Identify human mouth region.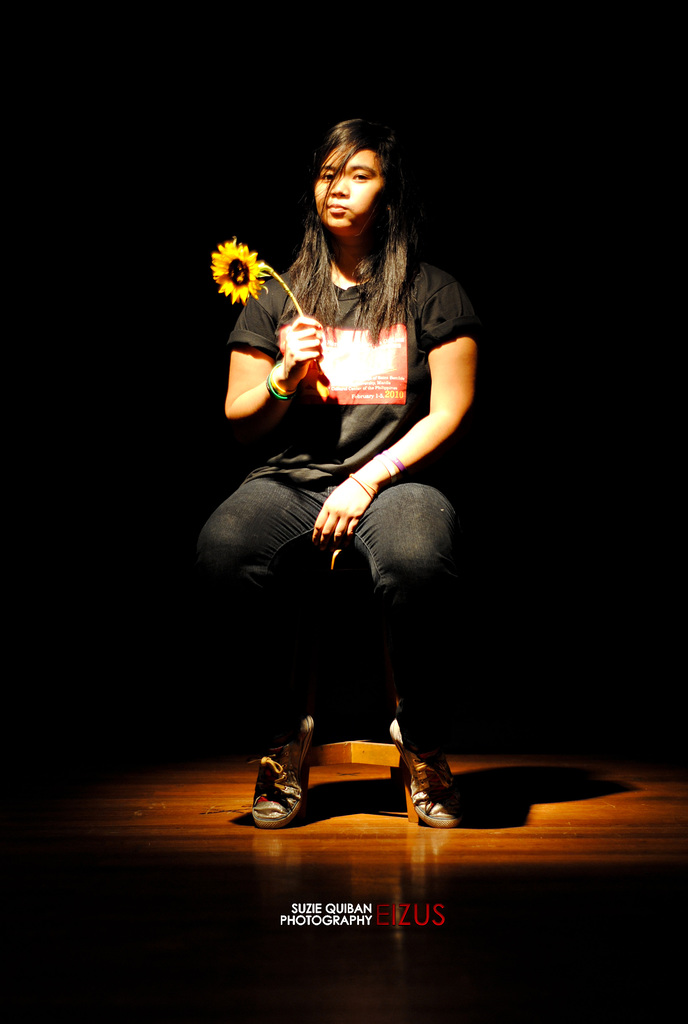
Region: <box>317,199,357,223</box>.
